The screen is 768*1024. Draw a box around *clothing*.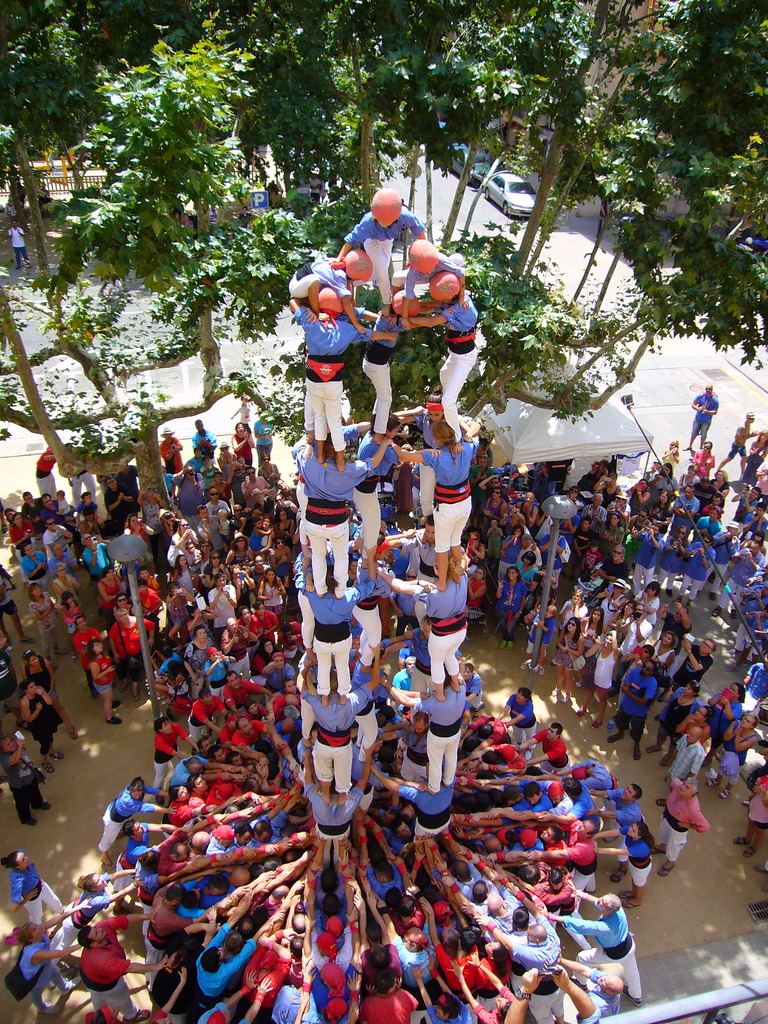
BBox(41, 500, 81, 541).
